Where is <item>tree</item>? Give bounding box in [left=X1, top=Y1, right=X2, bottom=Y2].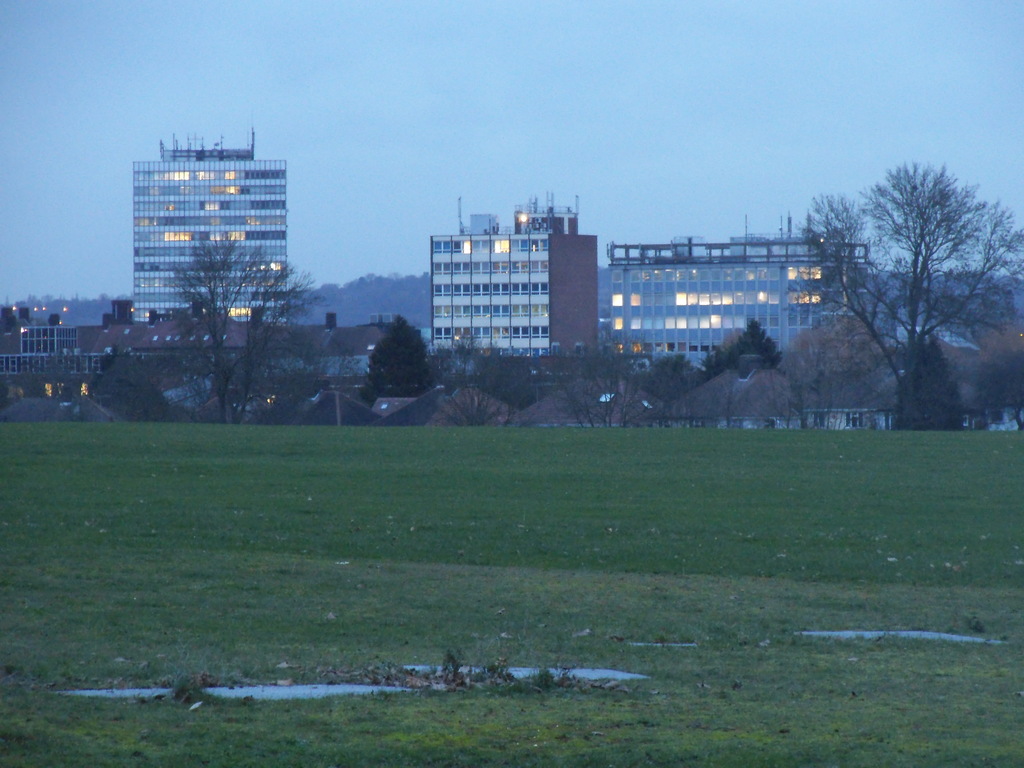
[left=783, top=161, right=1023, bottom=432].
